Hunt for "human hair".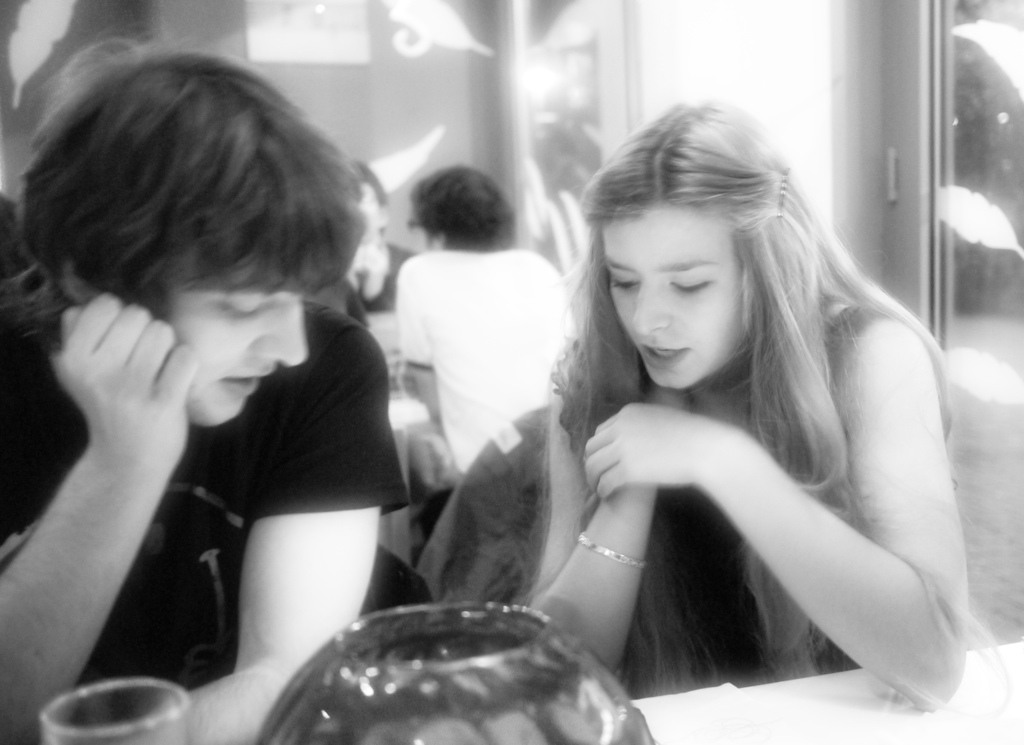
Hunted down at detection(562, 94, 1014, 696).
